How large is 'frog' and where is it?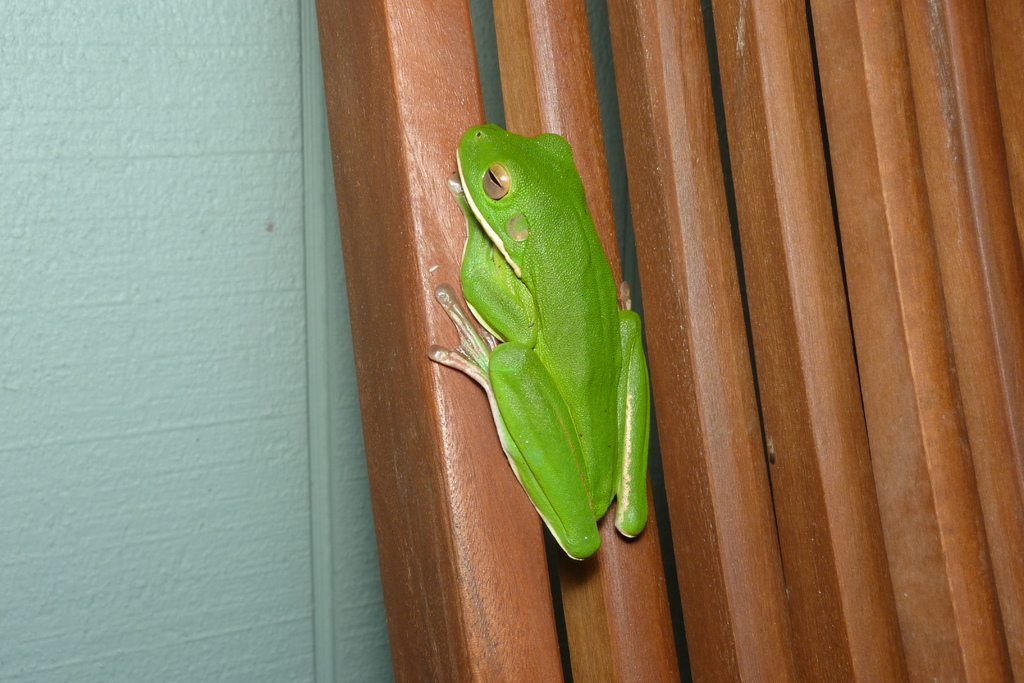
Bounding box: l=425, t=120, r=652, b=564.
